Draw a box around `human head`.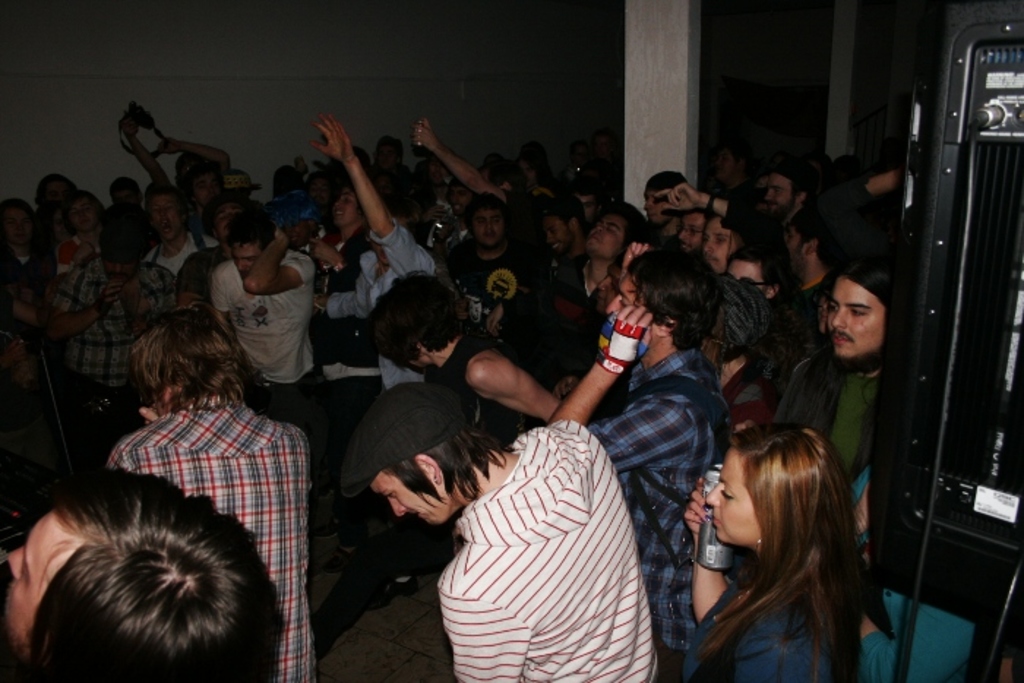
0/206/34/250.
